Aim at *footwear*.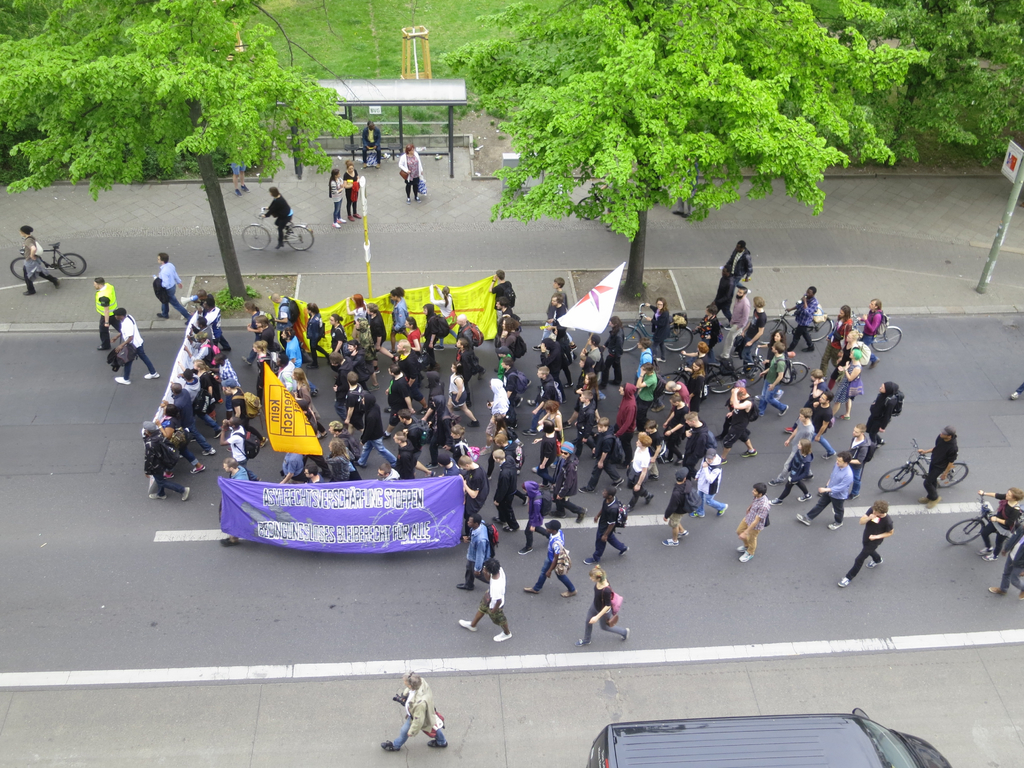
Aimed at bbox(564, 380, 573, 388).
